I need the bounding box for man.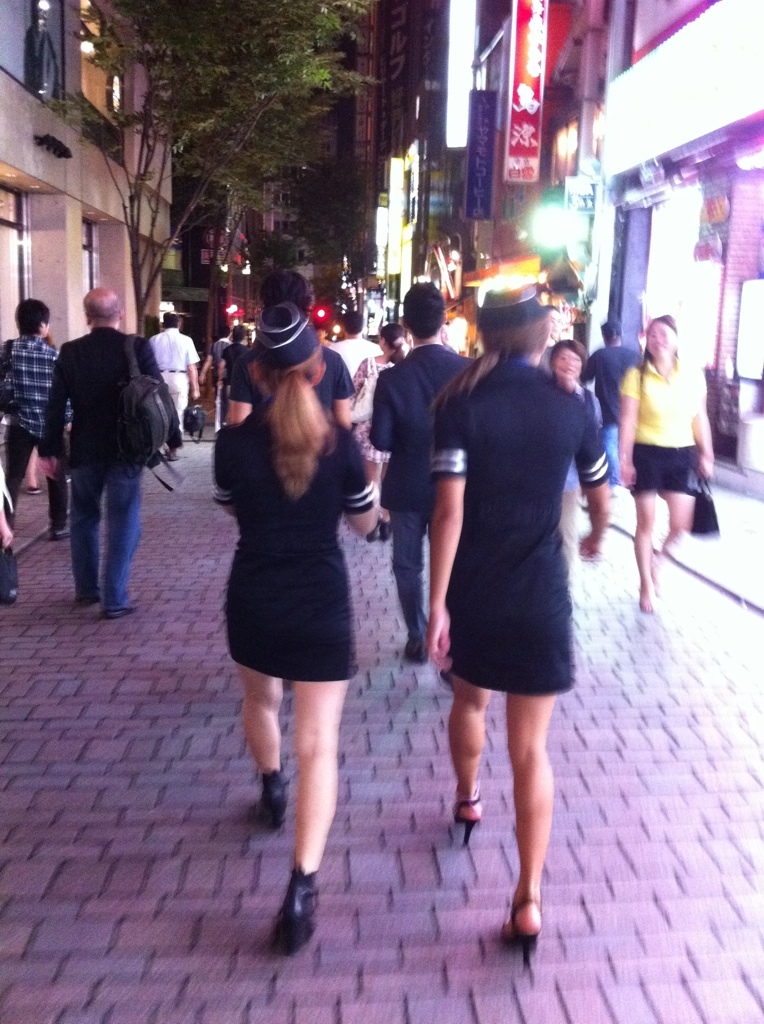
Here it is: rect(364, 278, 474, 657).
